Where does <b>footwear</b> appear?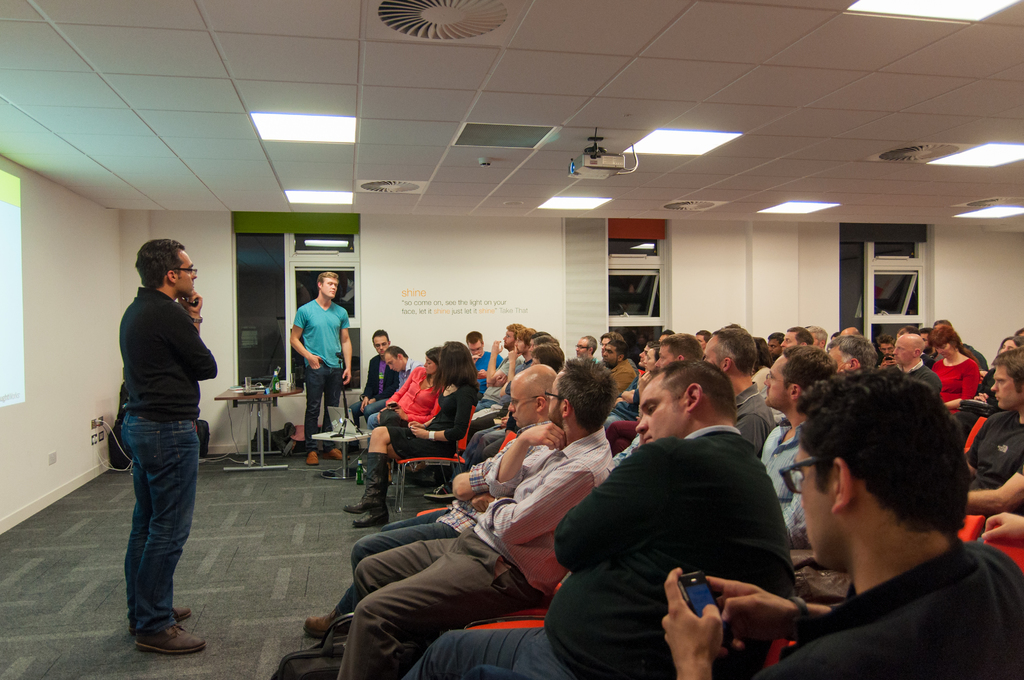
Appears at bbox=(423, 480, 462, 500).
